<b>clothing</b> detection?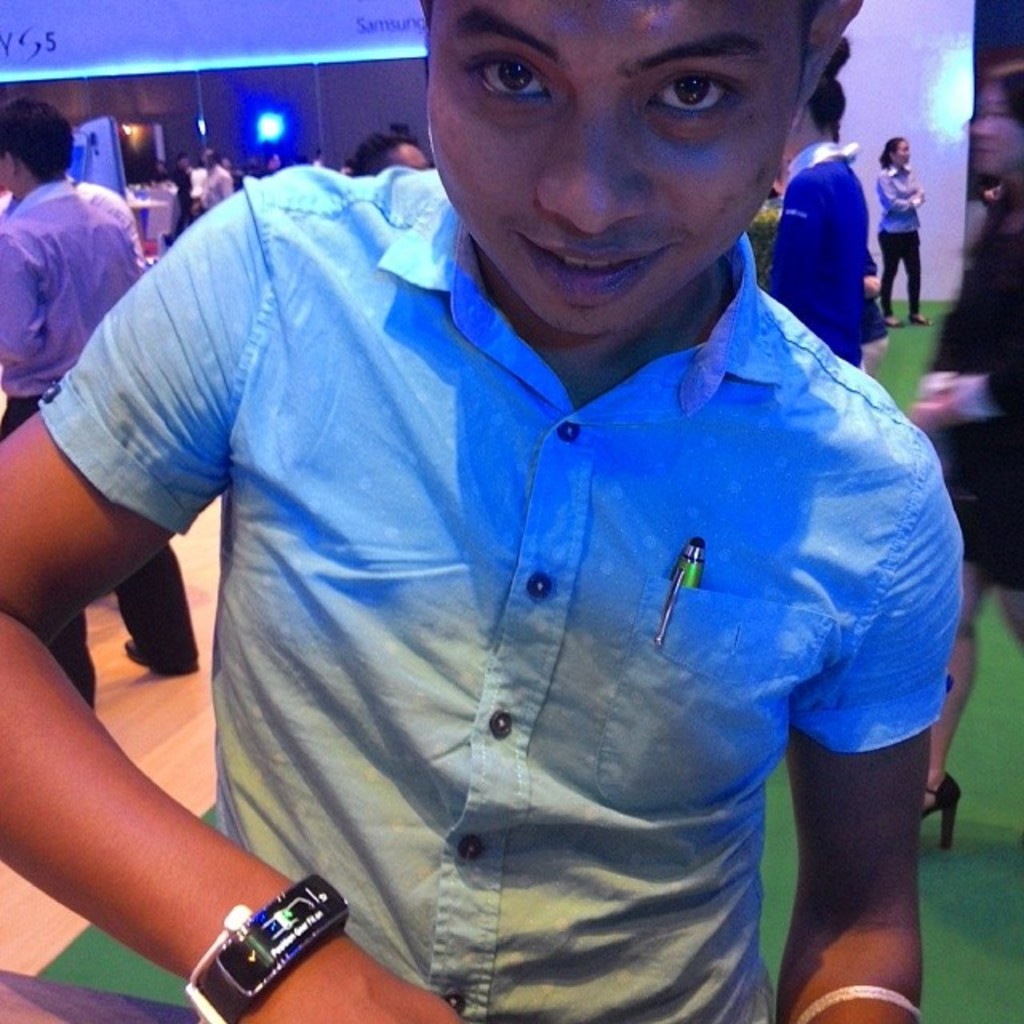
crop(30, 150, 973, 1022)
